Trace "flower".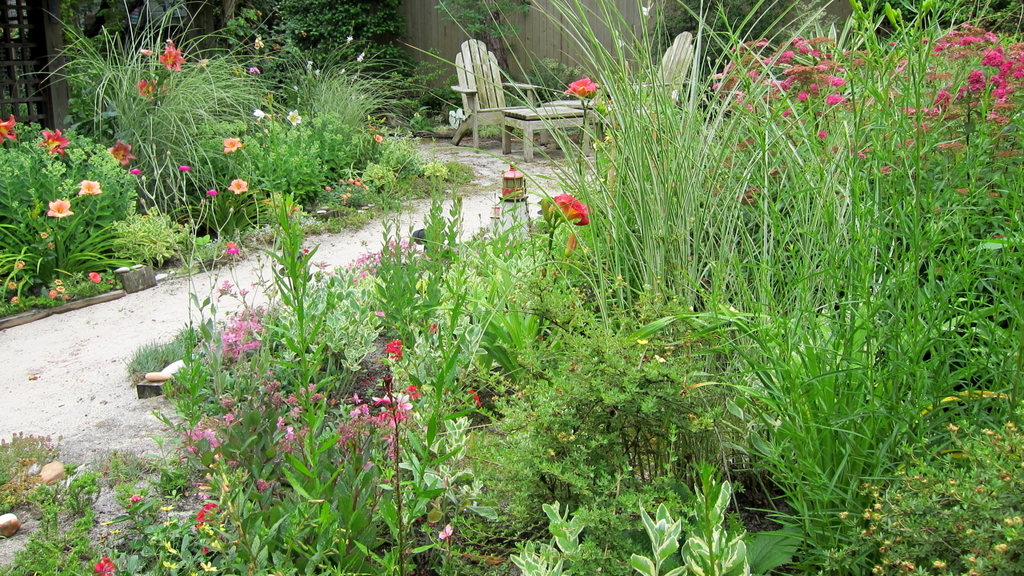
Traced to region(154, 37, 188, 72).
